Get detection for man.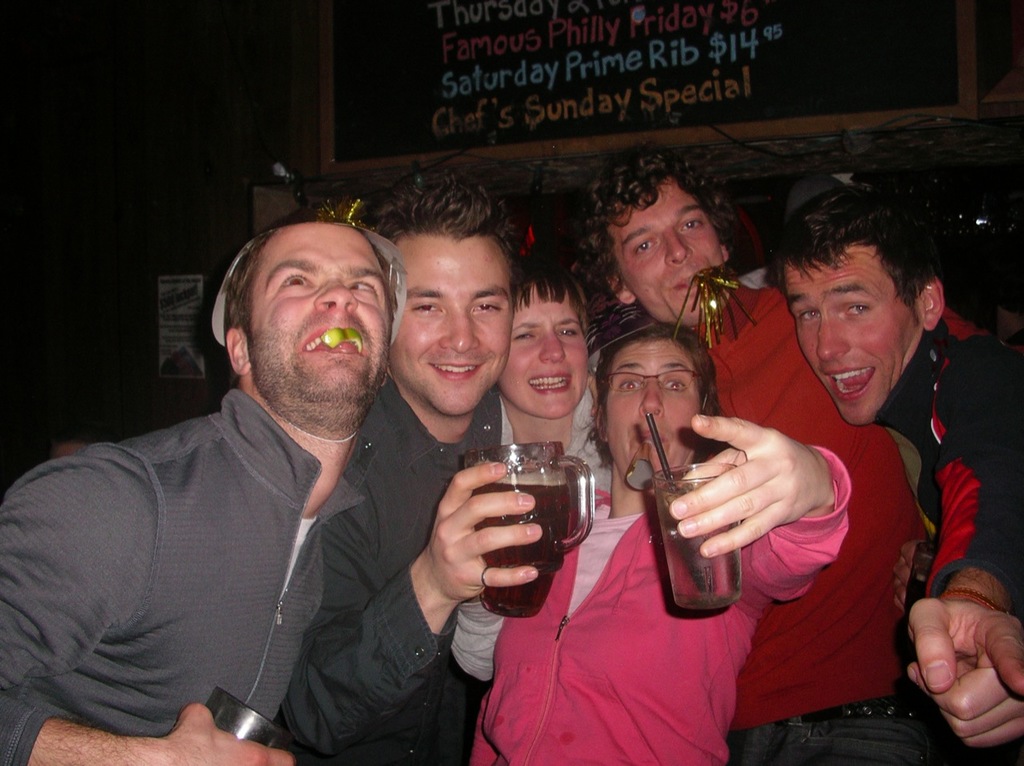
Detection: locate(277, 199, 546, 765).
